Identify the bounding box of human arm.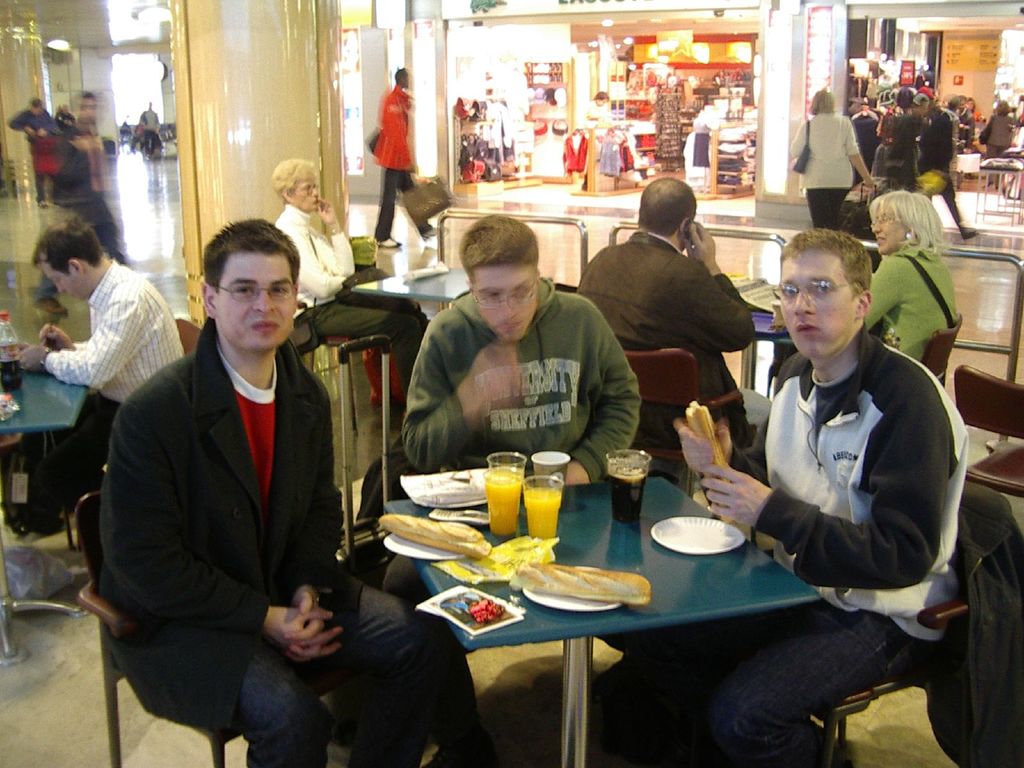
bbox(31, 323, 81, 353).
